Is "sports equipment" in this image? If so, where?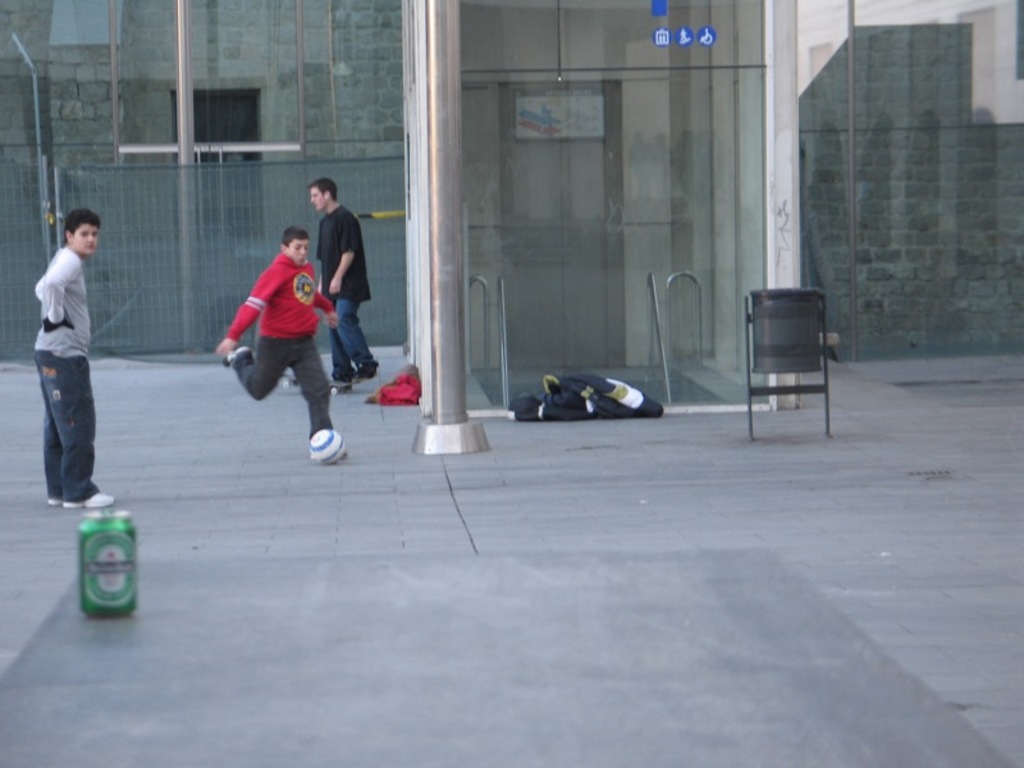
Yes, at <box>308,425,347,466</box>.
